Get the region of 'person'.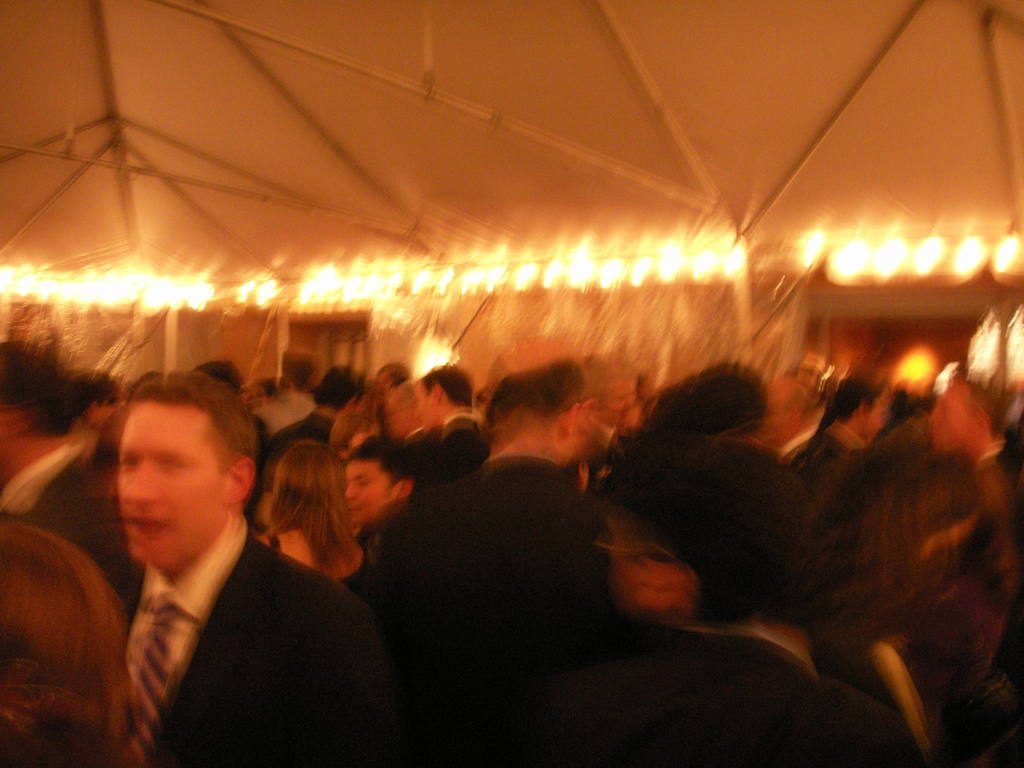
BBox(253, 348, 317, 435).
